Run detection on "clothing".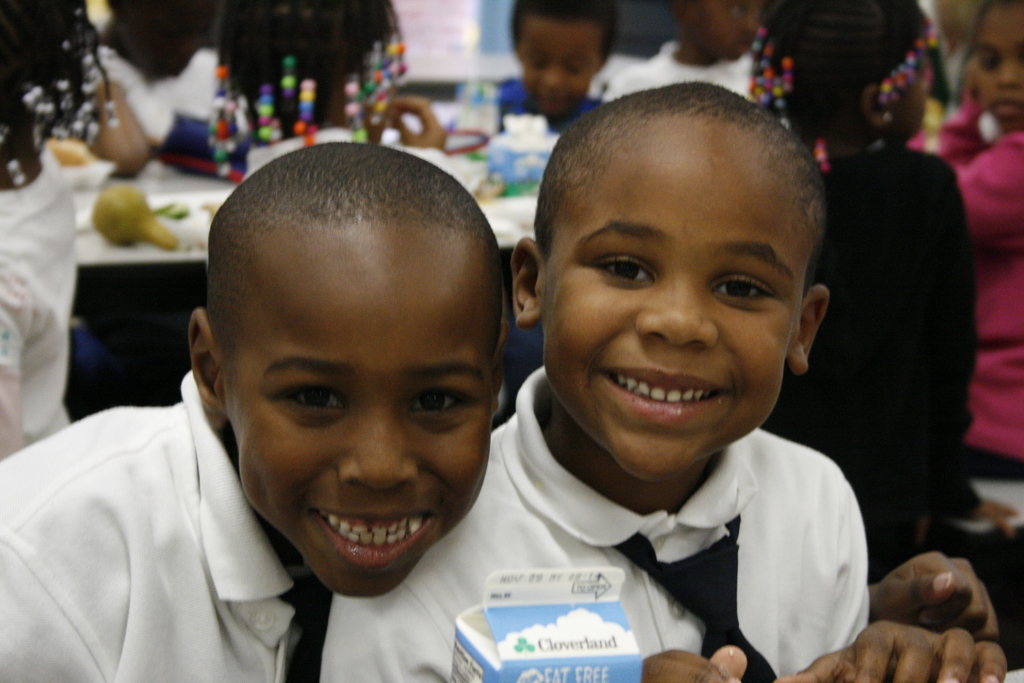
Result: region(458, 396, 890, 673).
